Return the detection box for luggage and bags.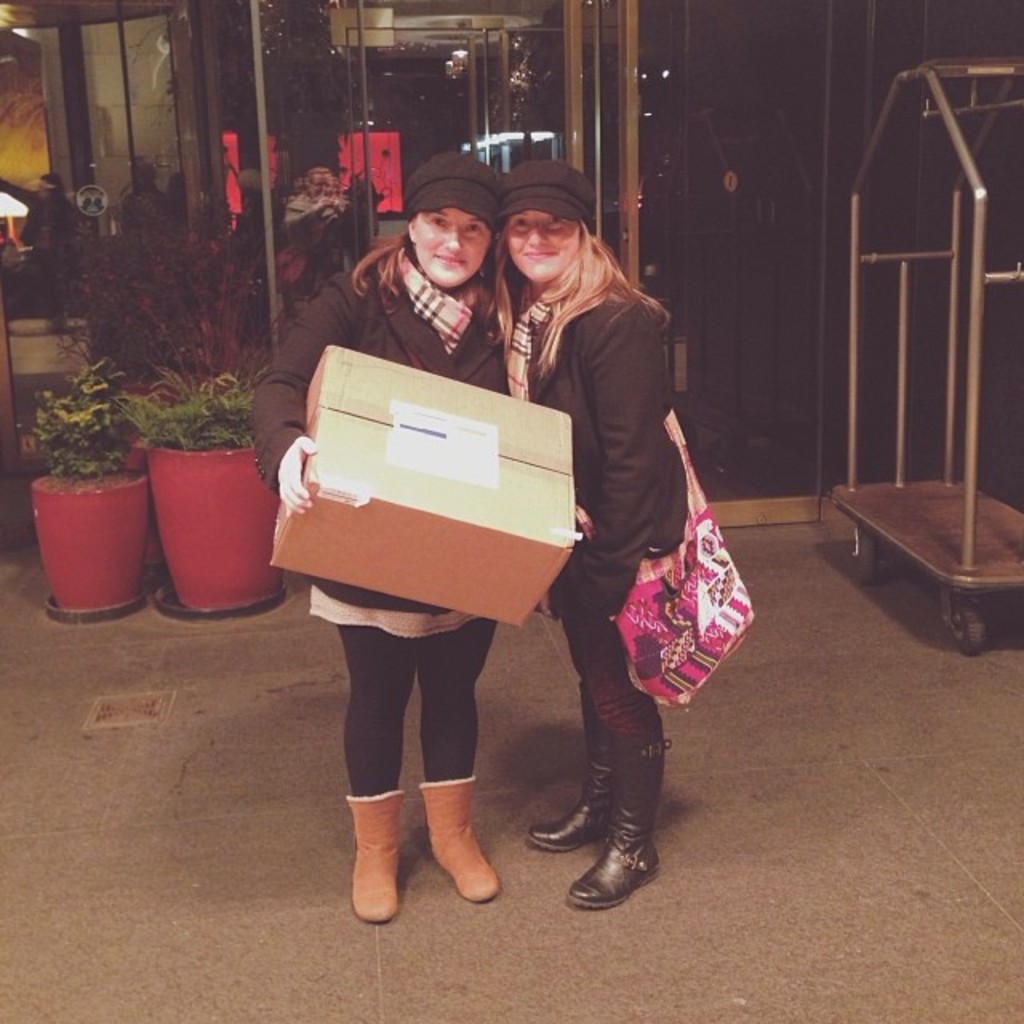
select_region(269, 344, 574, 622).
